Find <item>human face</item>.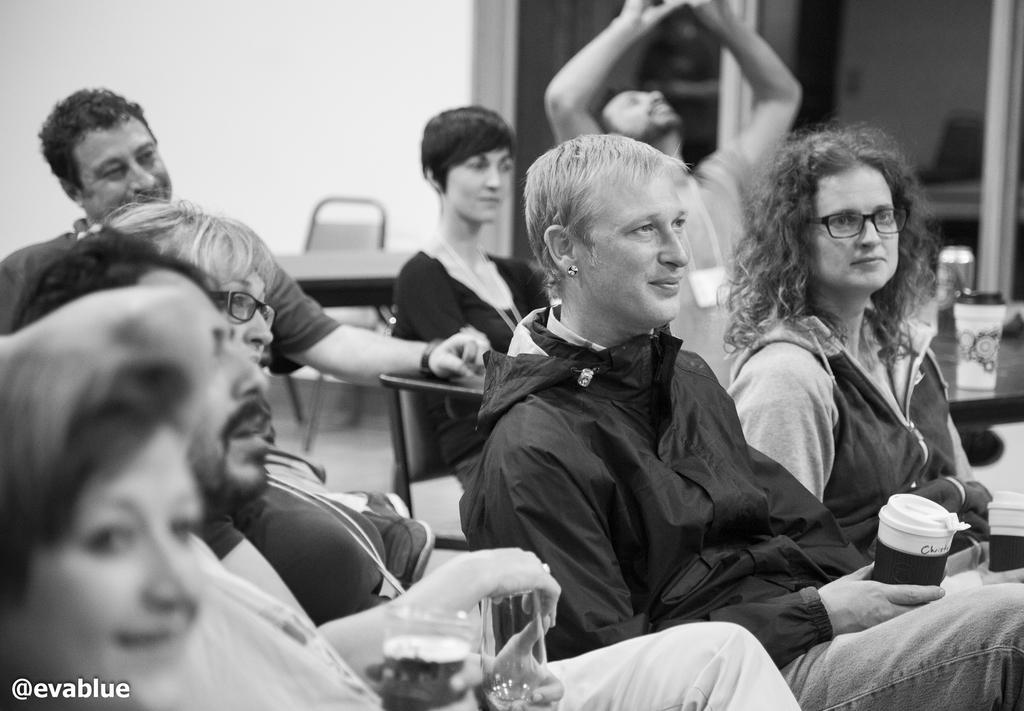
x1=606, y1=89, x2=685, y2=140.
